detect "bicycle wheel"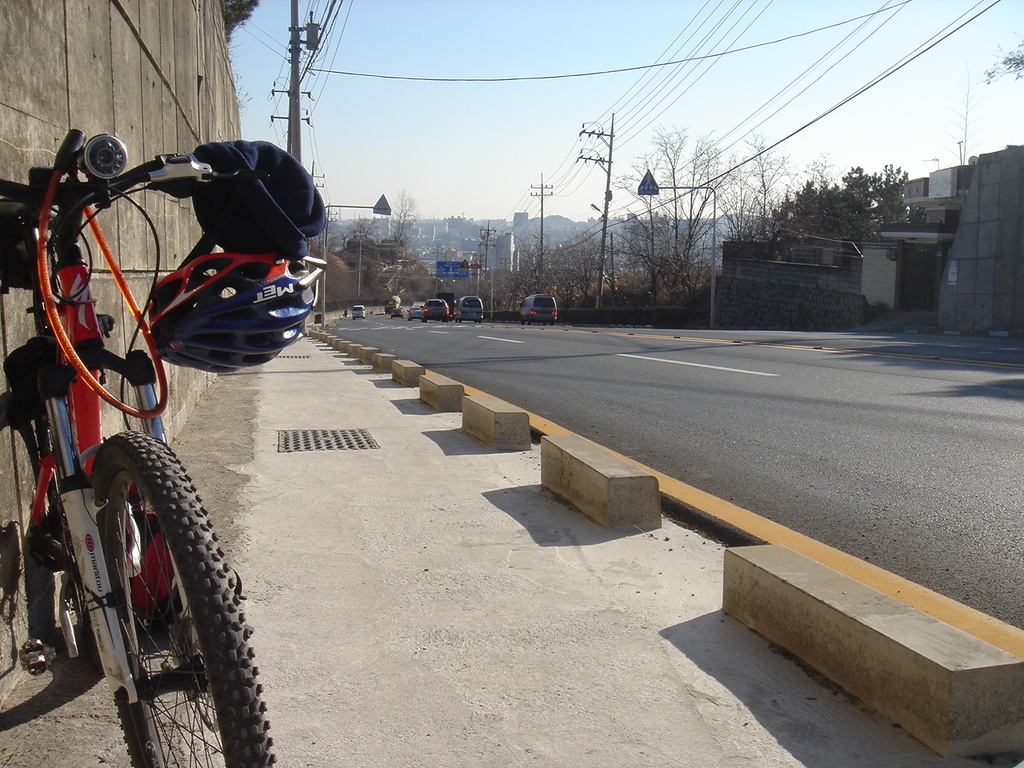
(left=111, top=427, right=277, bottom=767)
